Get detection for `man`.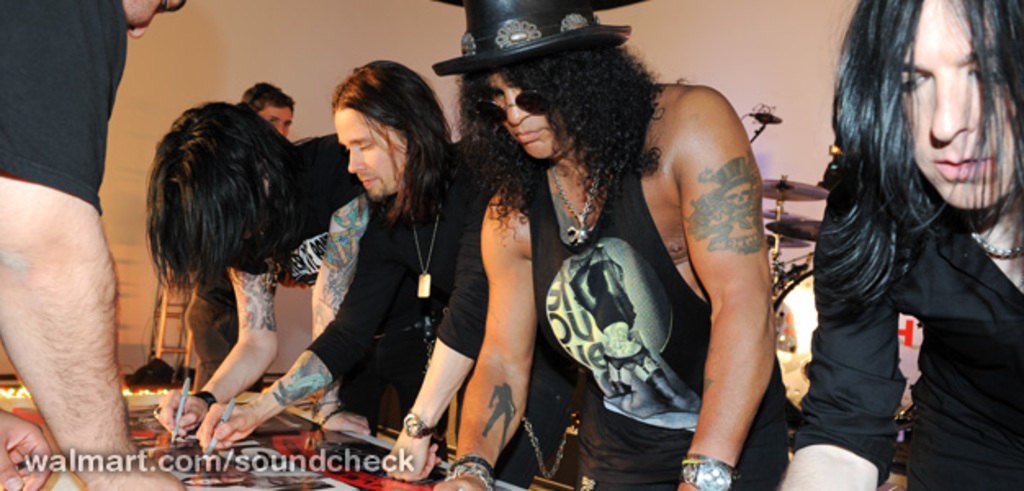
Detection: [790,0,1022,489].
